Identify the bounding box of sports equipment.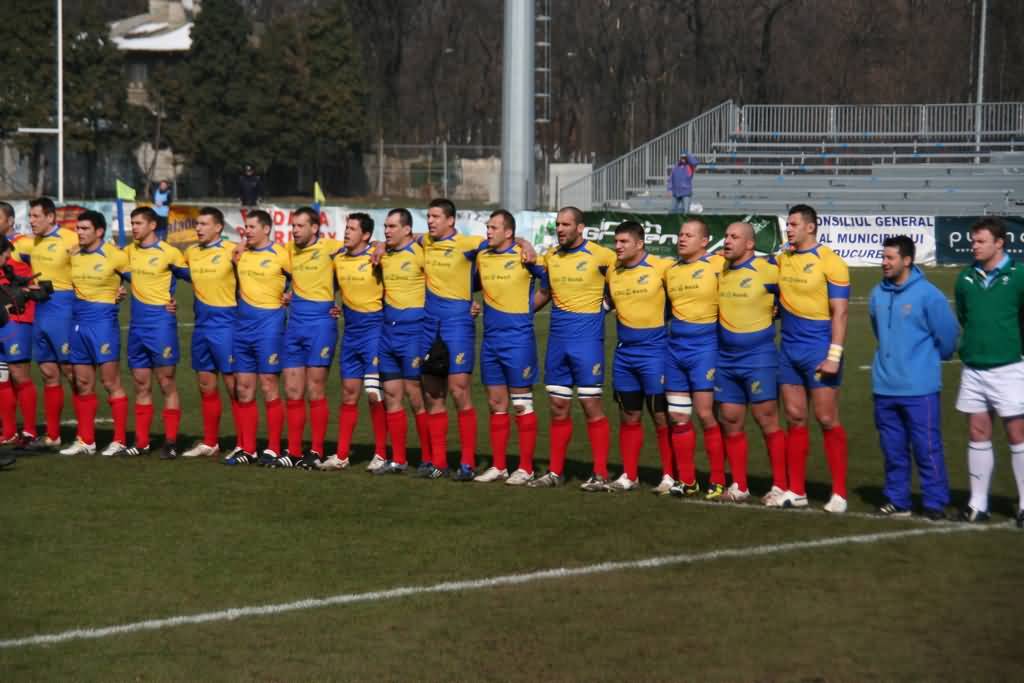
{"x1": 878, "y1": 499, "x2": 910, "y2": 511}.
